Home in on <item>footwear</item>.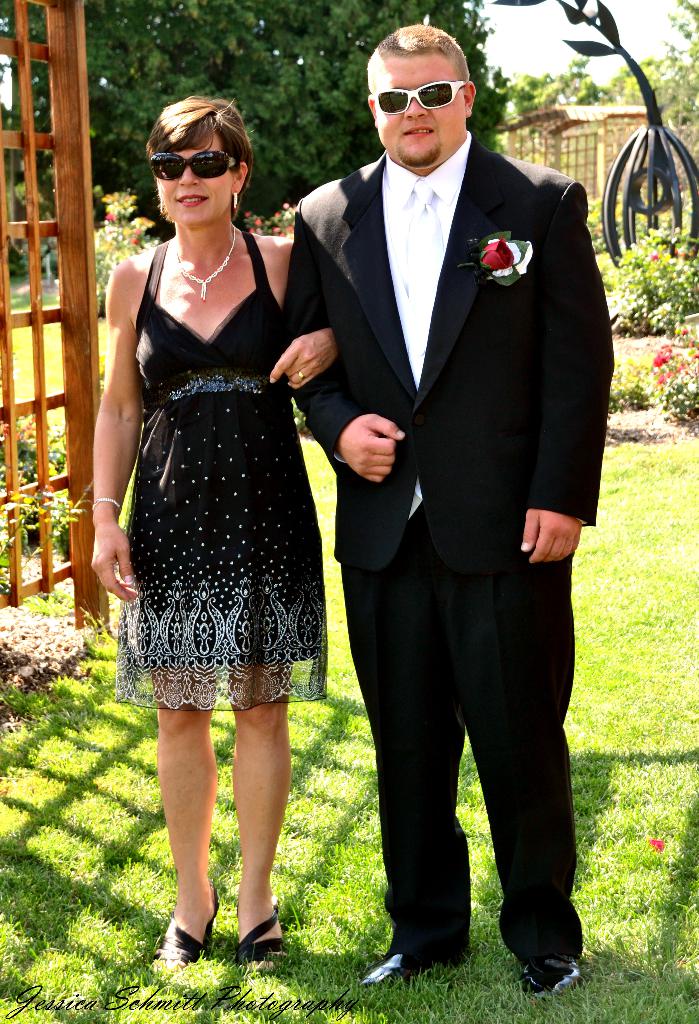
Homed in at Rect(160, 870, 222, 968).
